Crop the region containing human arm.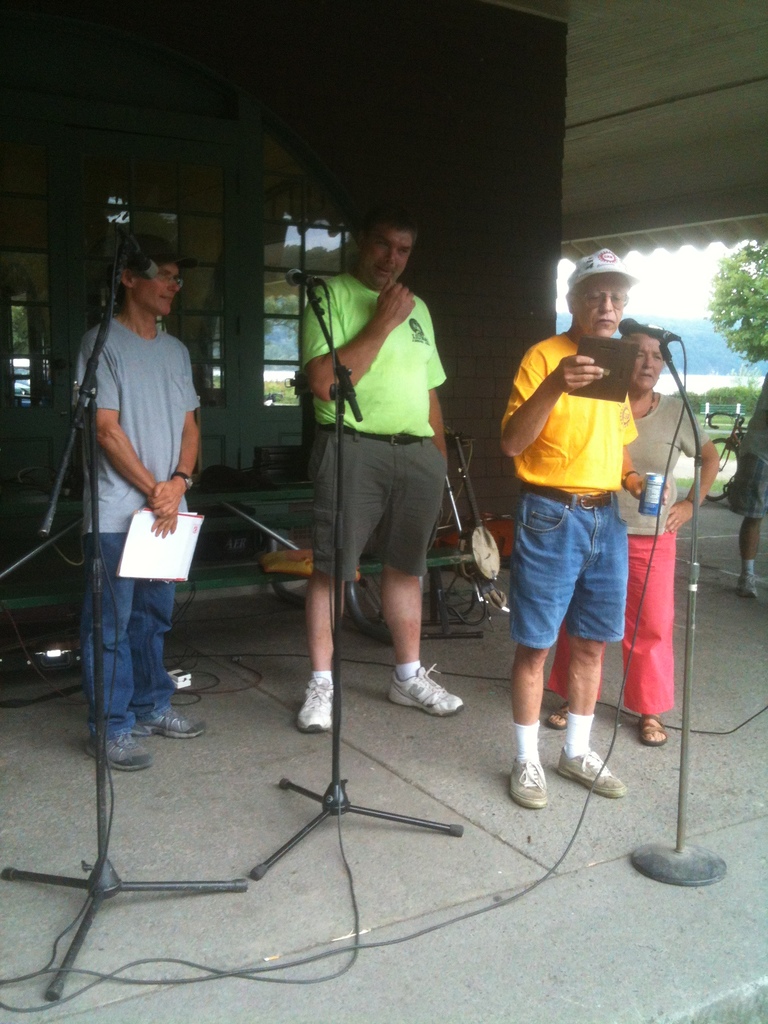
Crop region: crop(332, 275, 419, 398).
